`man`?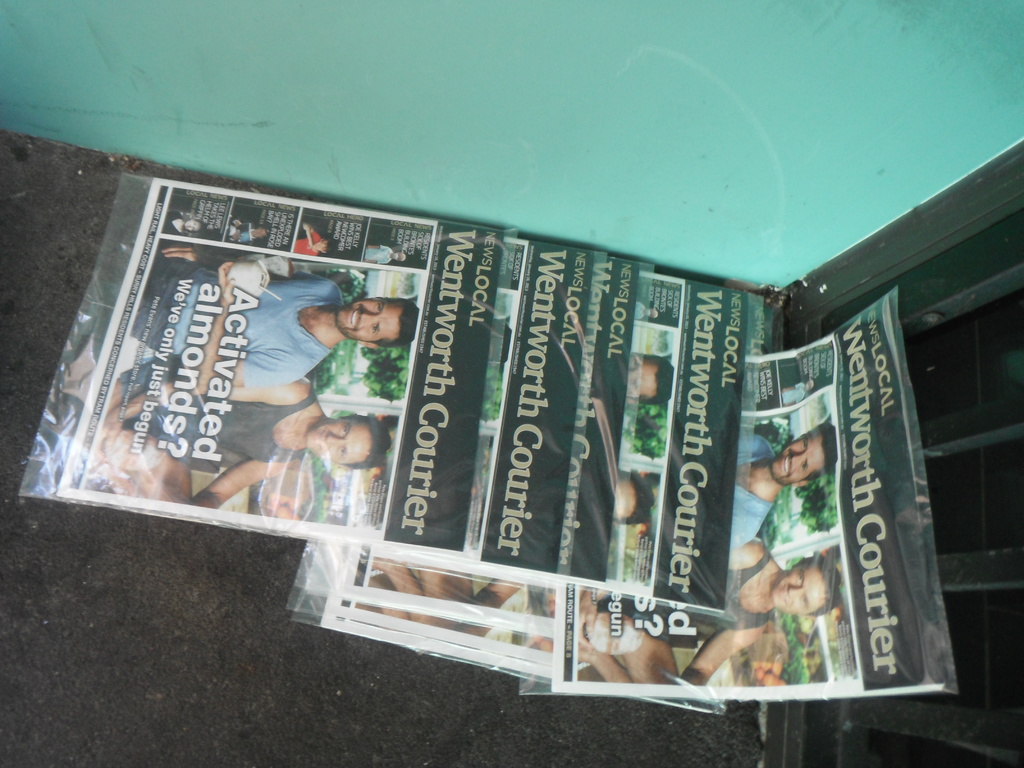
BBox(612, 467, 655, 524)
